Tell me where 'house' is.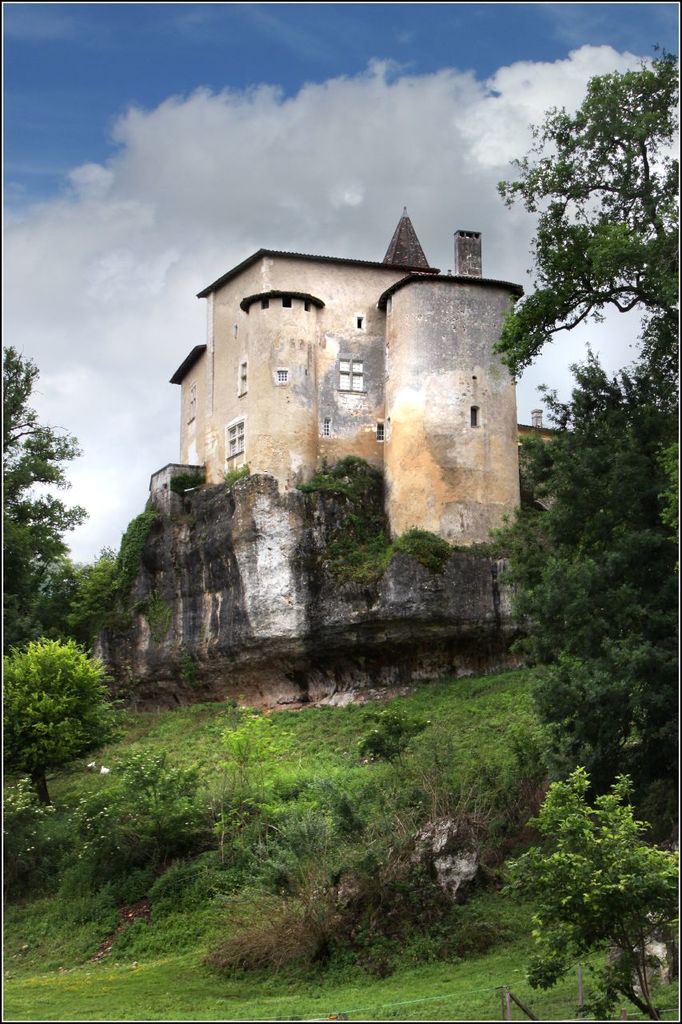
'house' is at l=162, t=203, r=548, b=599.
